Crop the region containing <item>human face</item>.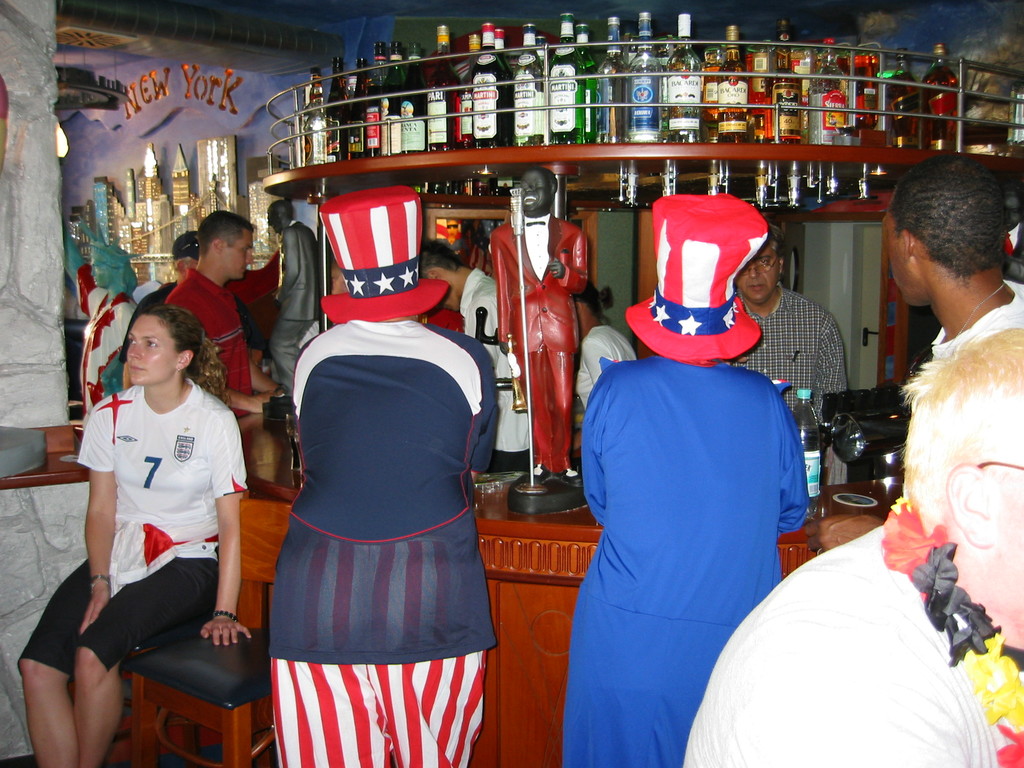
Crop region: {"left": 218, "top": 229, "right": 255, "bottom": 276}.
